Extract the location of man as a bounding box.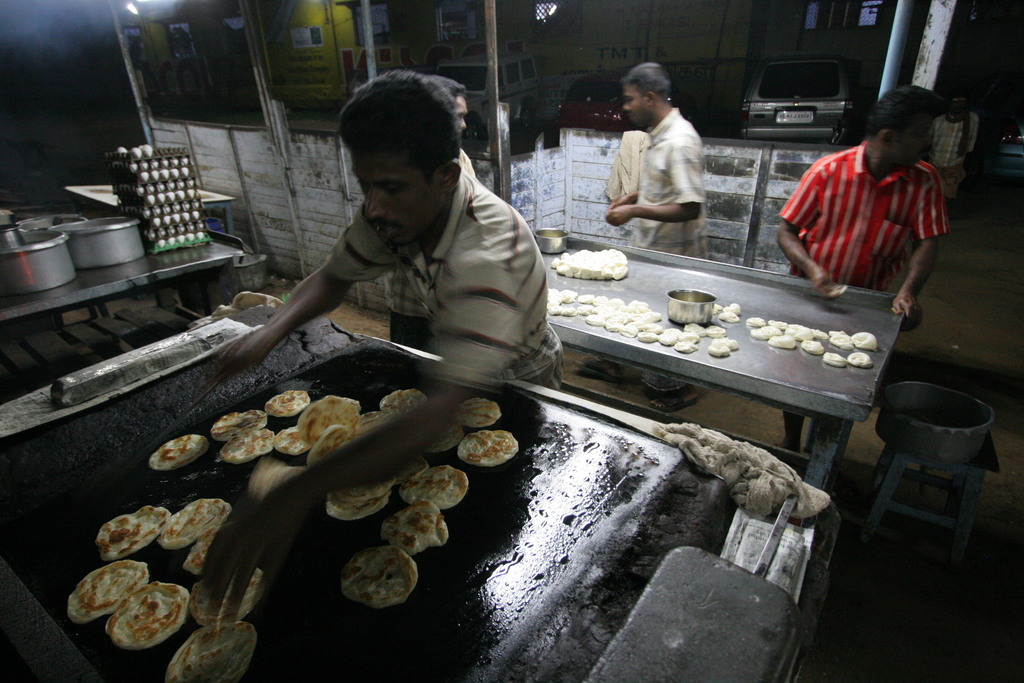
bbox=[605, 64, 712, 266].
